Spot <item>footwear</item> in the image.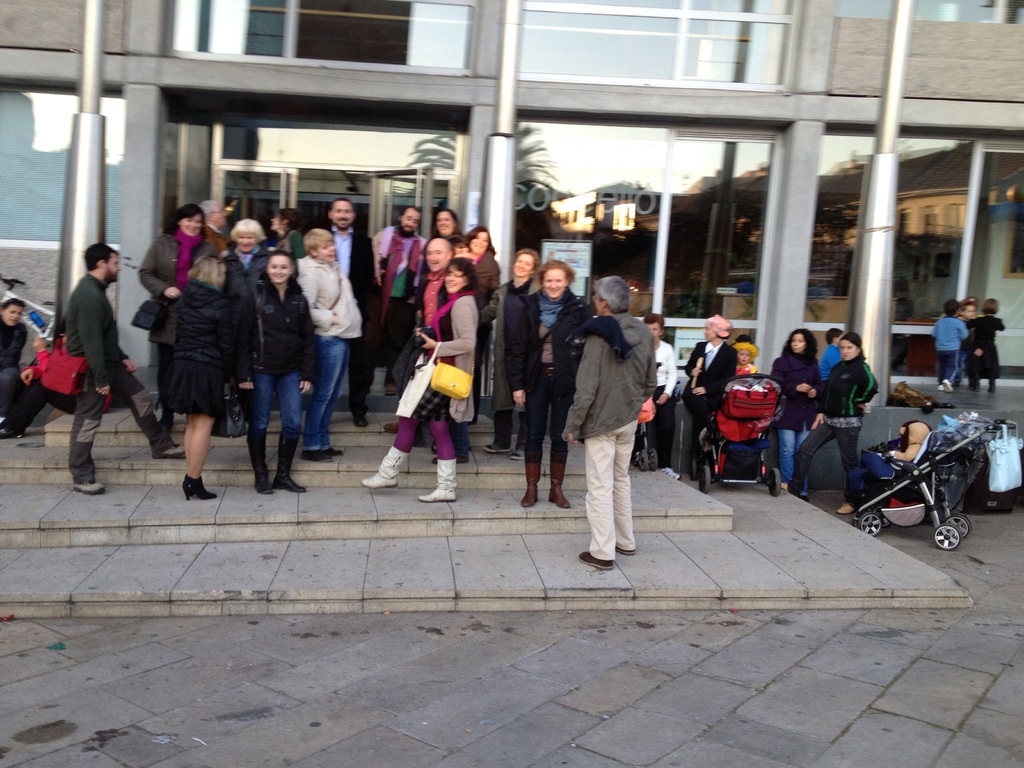
<item>footwear</item> found at 382:376:399:397.
